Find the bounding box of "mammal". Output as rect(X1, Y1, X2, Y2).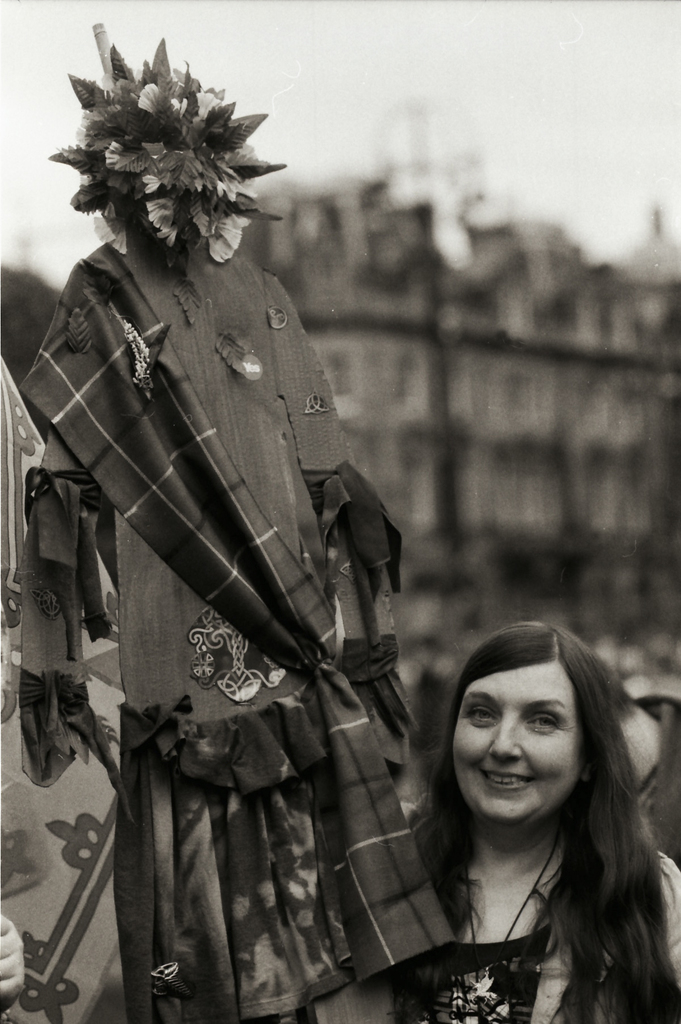
rect(401, 620, 680, 1023).
